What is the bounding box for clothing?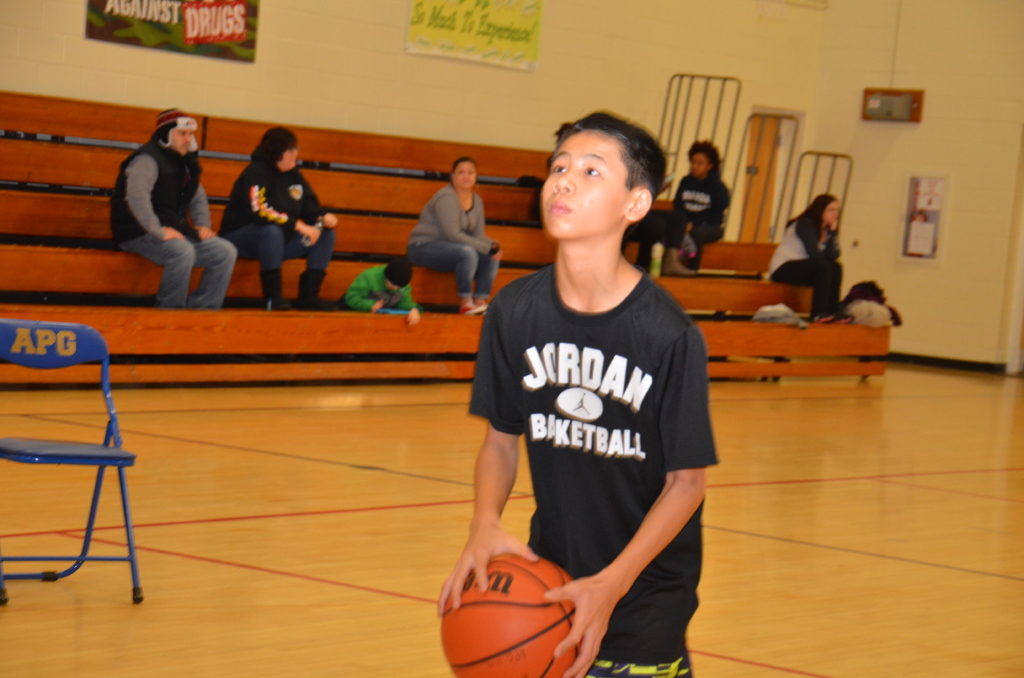
x1=335 y1=265 x2=420 y2=309.
